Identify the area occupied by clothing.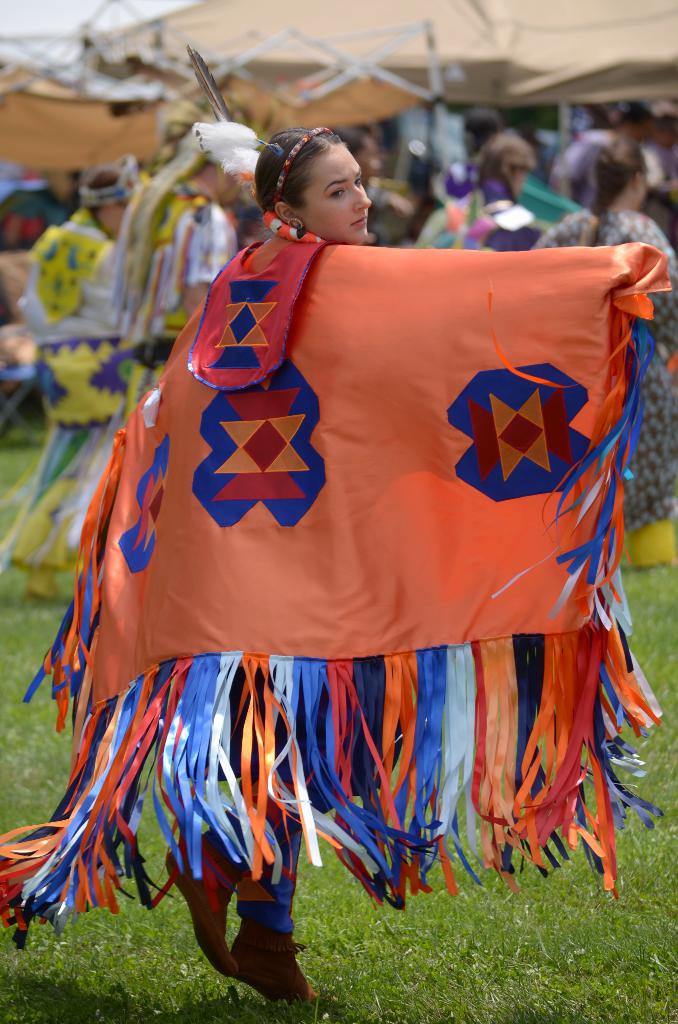
Area: rect(0, 209, 125, 575).
